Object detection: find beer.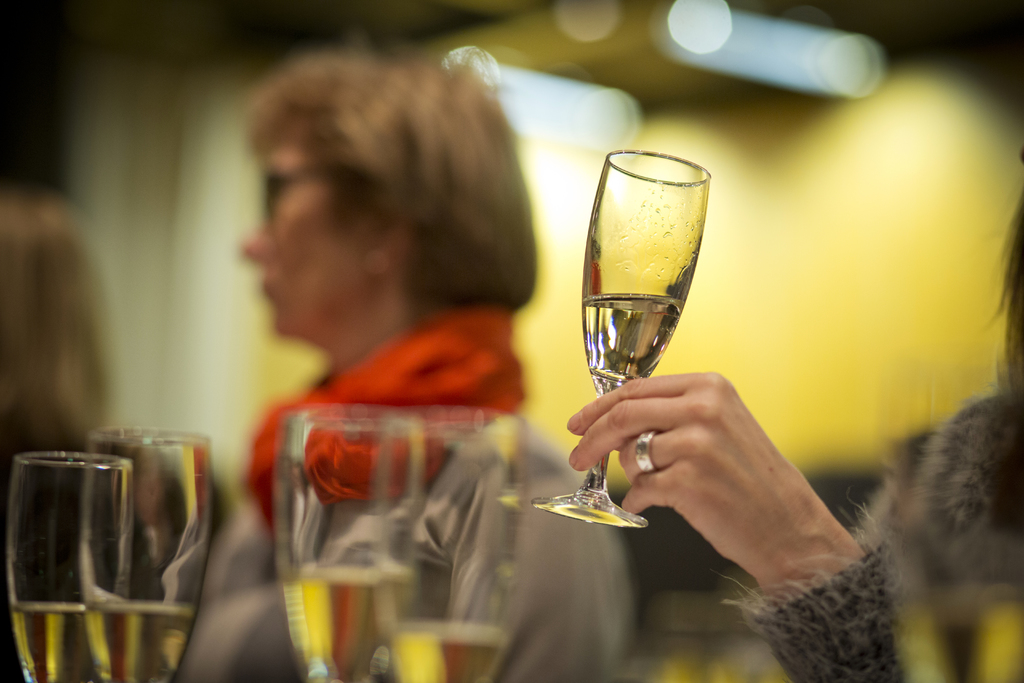
{"x1": 387, "y1": 616, "x2": 515, "y2": 682}.
